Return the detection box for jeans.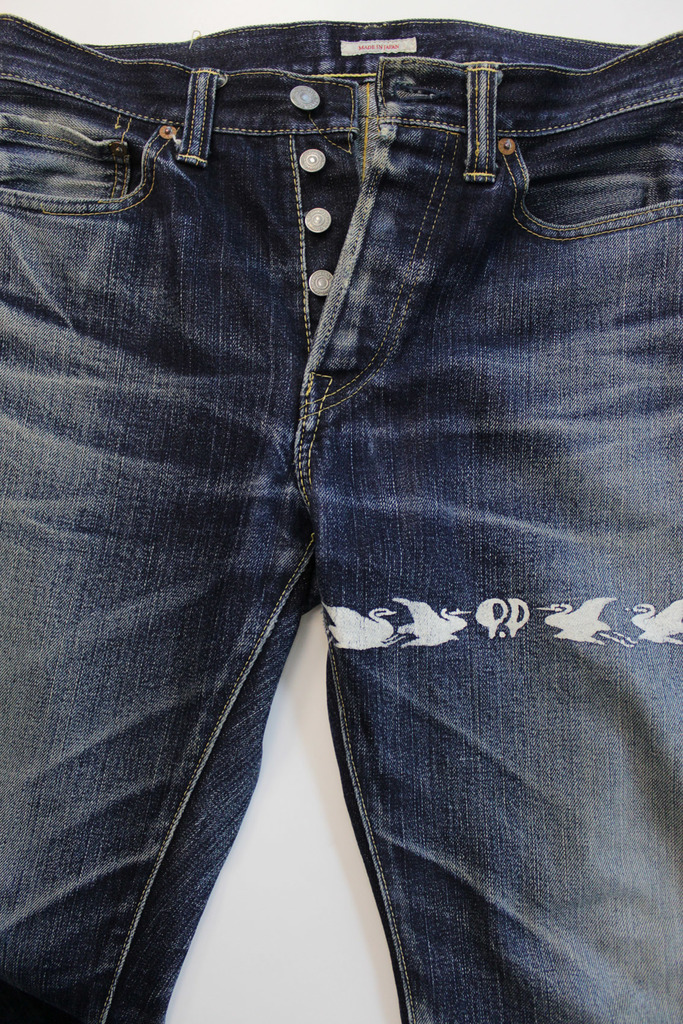
(0, 15, 682, 1023).
